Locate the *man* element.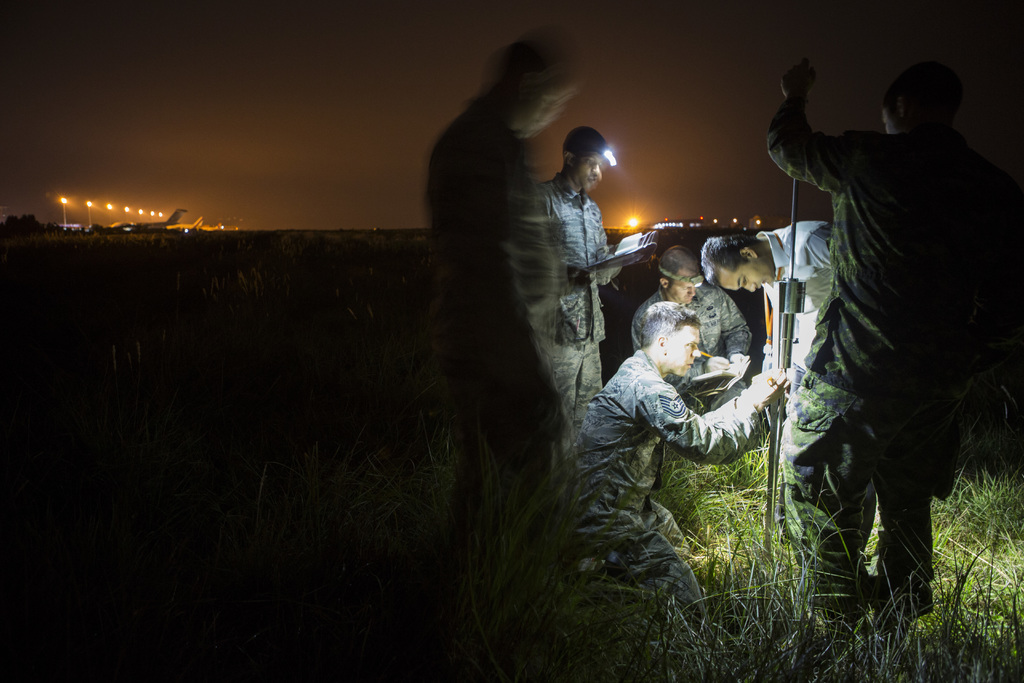
Element bbox: pyautogui.locateOnScreen(703, 213, 829, 427).
